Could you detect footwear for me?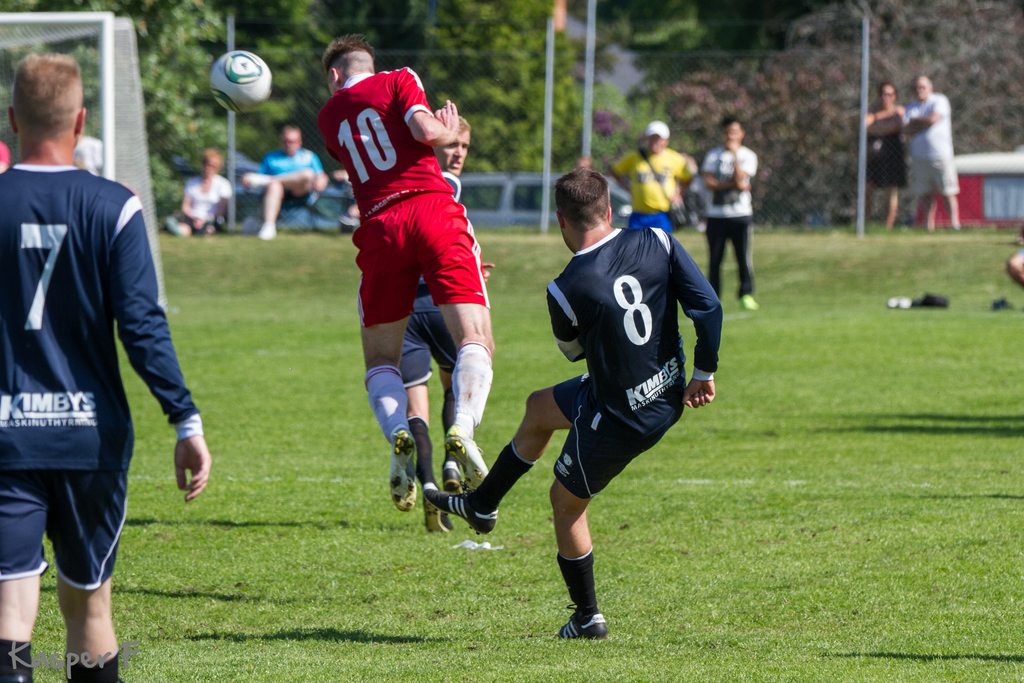
Detection result: <bbox>391, 424, 418, 509</bbox>.
